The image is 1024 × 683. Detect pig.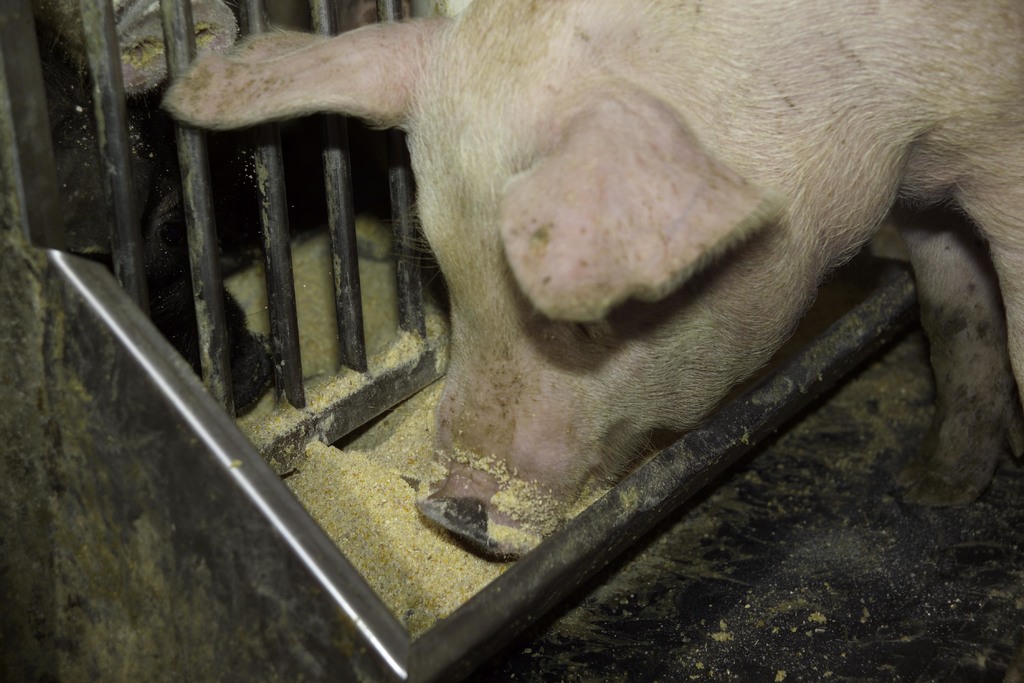
Detection: [157, 0, 1023, 558].
